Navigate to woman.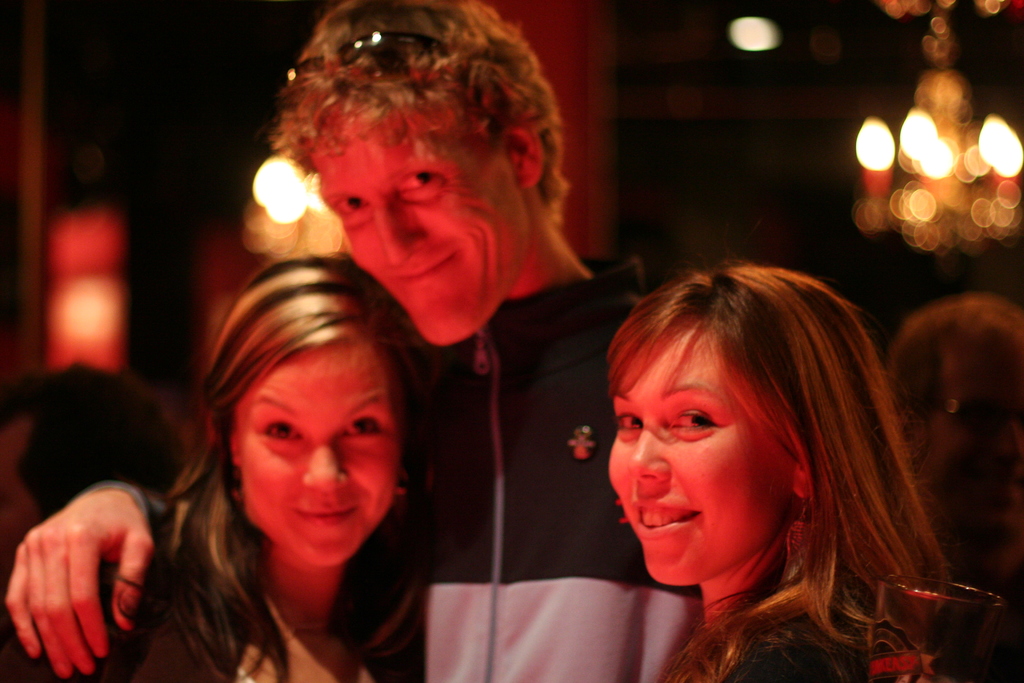
Navigation target: (538,236,986,680).
